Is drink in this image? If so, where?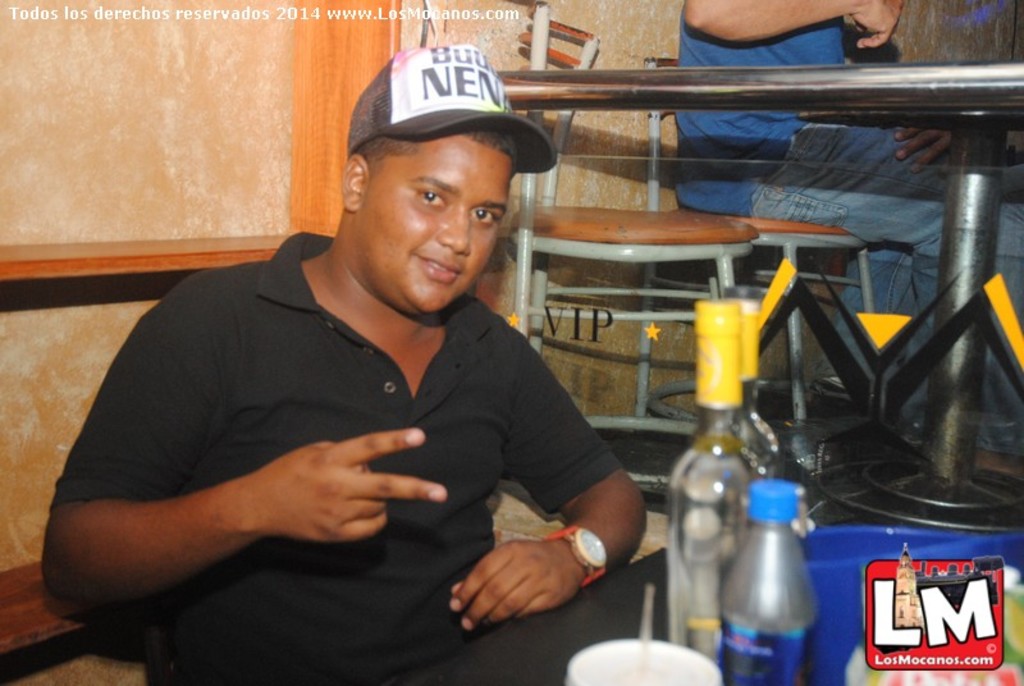
Yes, at select_region(672, 289, 782, 667).
